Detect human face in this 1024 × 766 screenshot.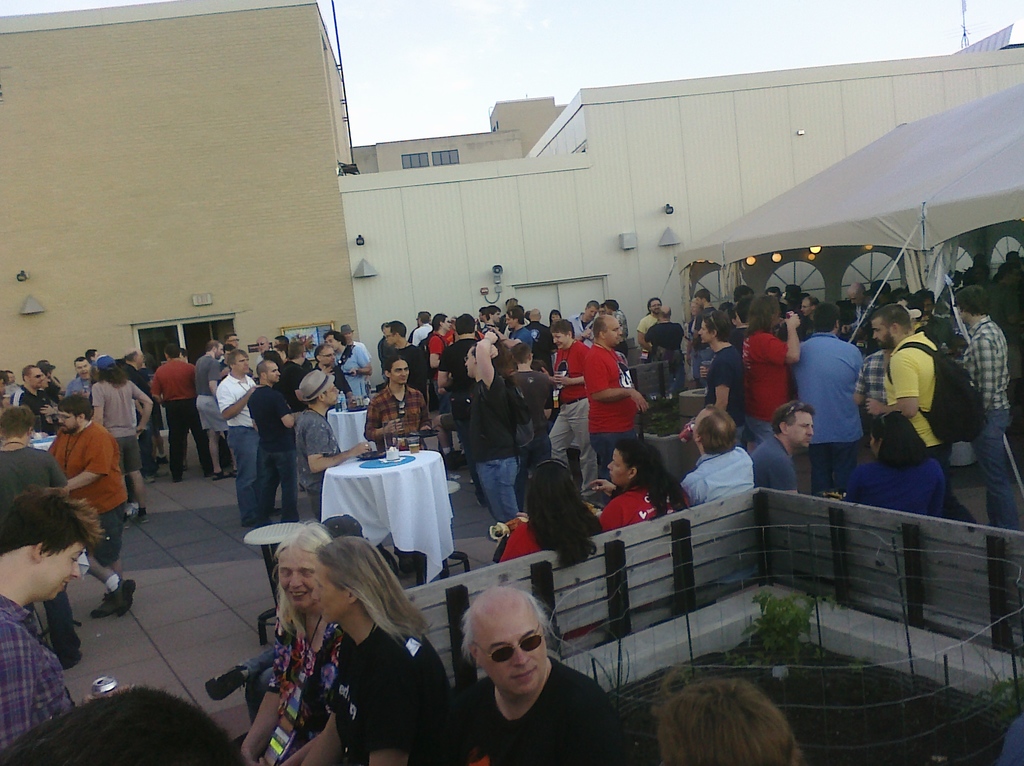
Detection: 36 537 88 605.
